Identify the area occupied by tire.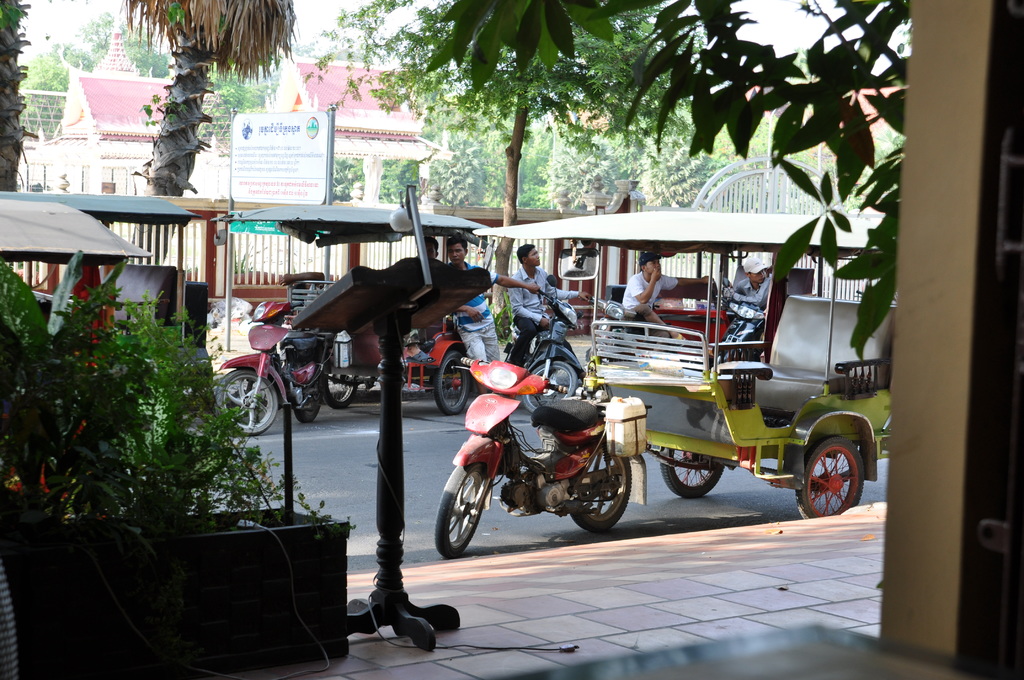
Area: bbox=[522, 361, 579, 412].
